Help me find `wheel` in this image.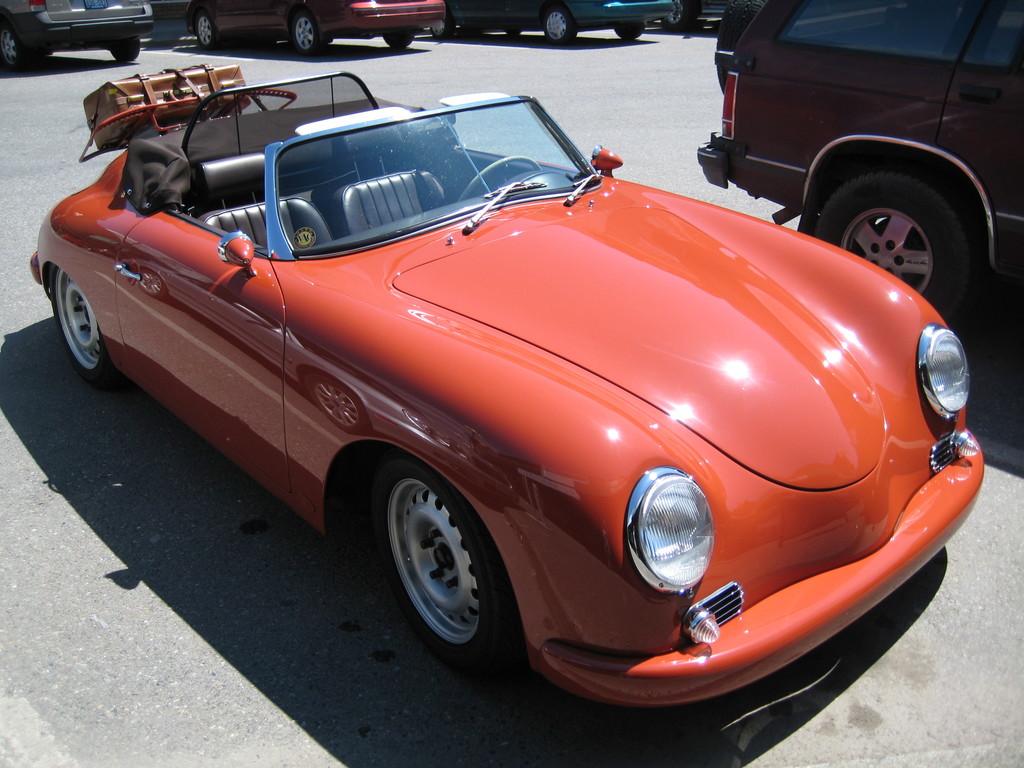
Found it: <box>458,152,540,199</box>.
